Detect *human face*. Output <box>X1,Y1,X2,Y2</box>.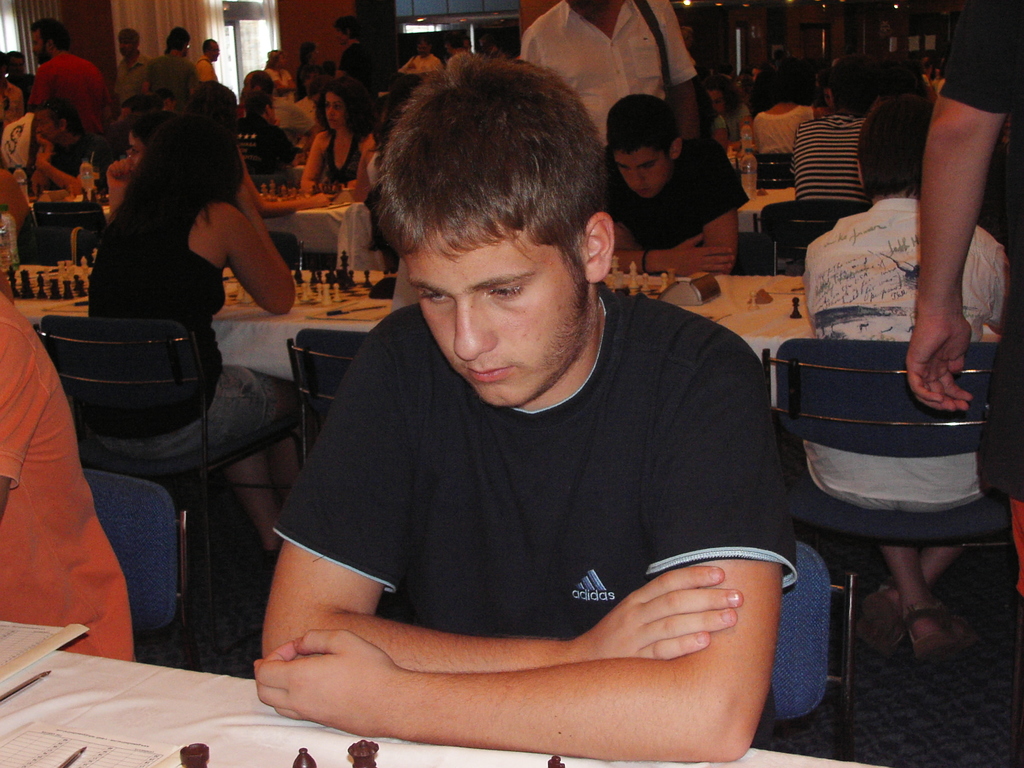
<box>28,27,50,60</box>.
